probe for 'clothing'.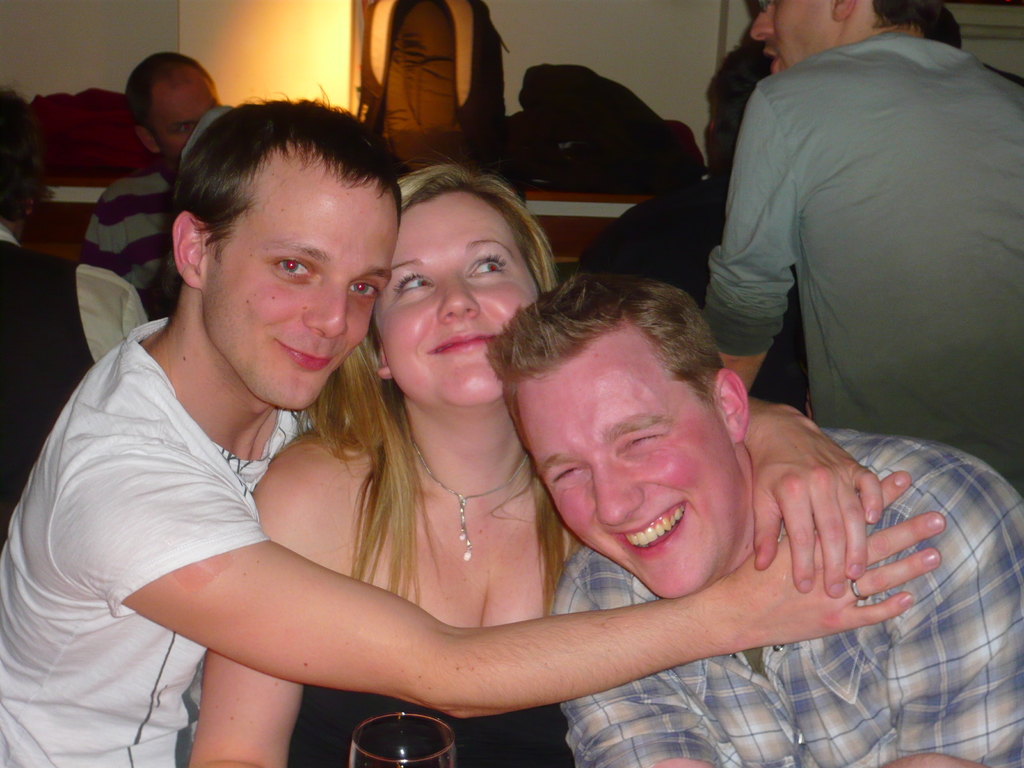
Probe result: box=[0, 314, 307, 767].
